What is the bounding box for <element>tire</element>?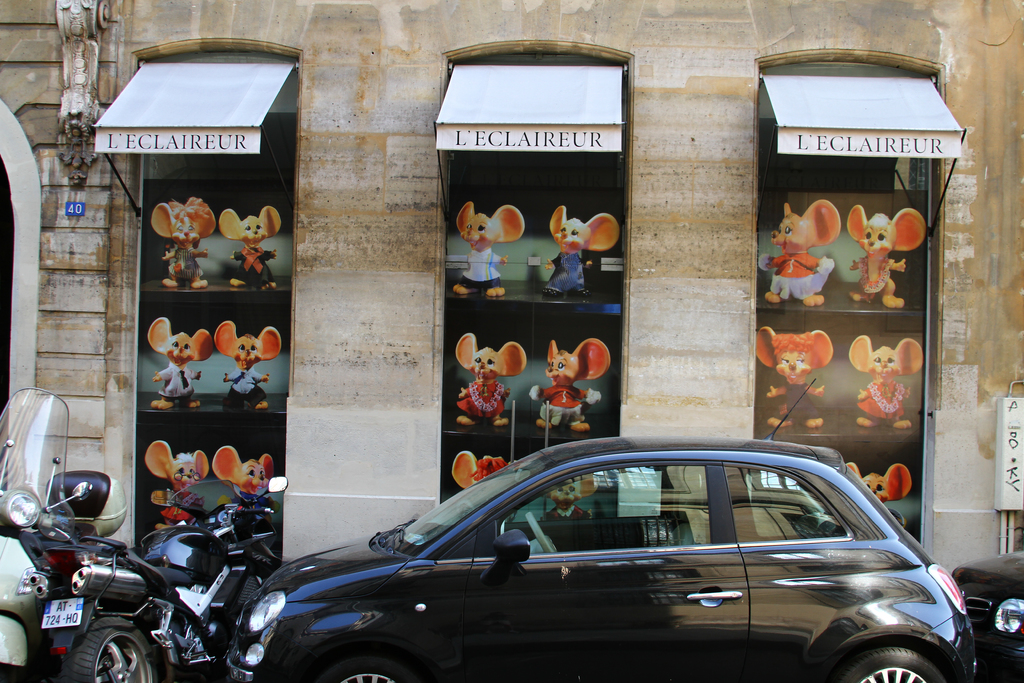
837,649,942,682.
